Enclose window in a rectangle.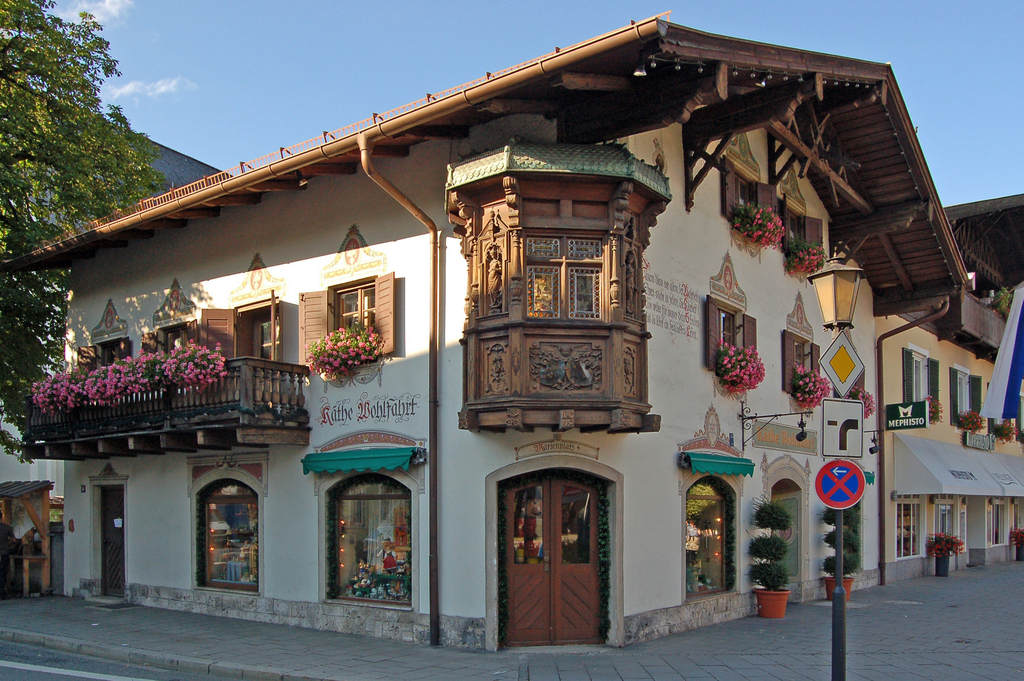
box=[572, 270, 609, 319].
